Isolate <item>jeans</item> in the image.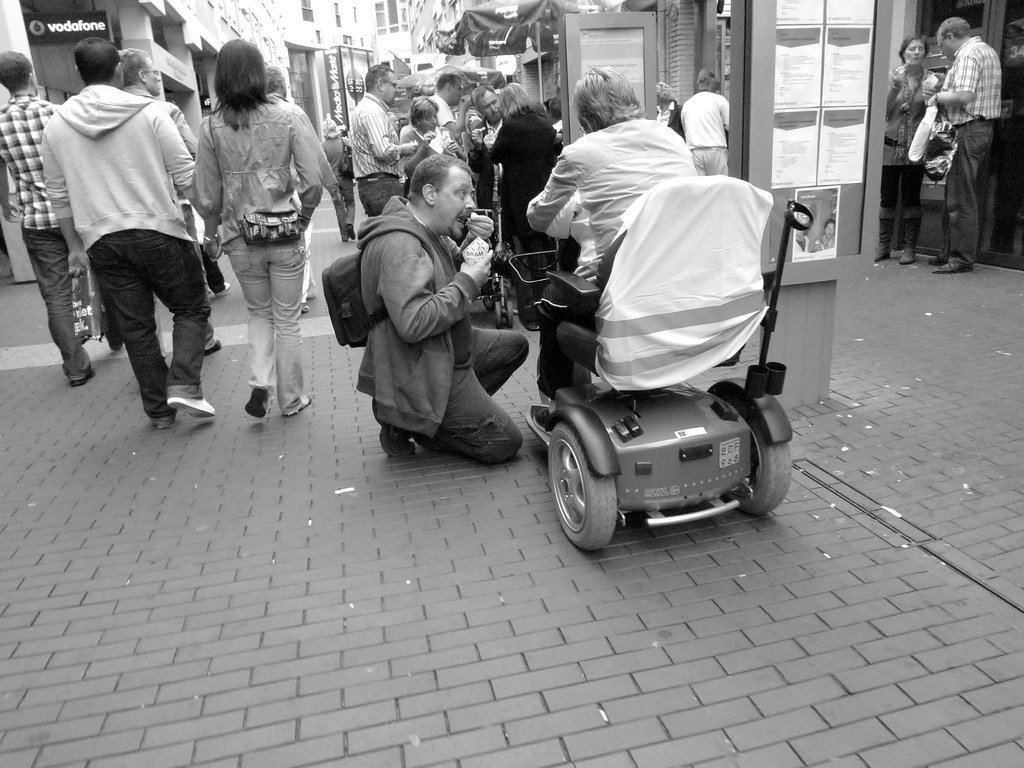
Isolated region: Rect(22, 225, 77, 378).
